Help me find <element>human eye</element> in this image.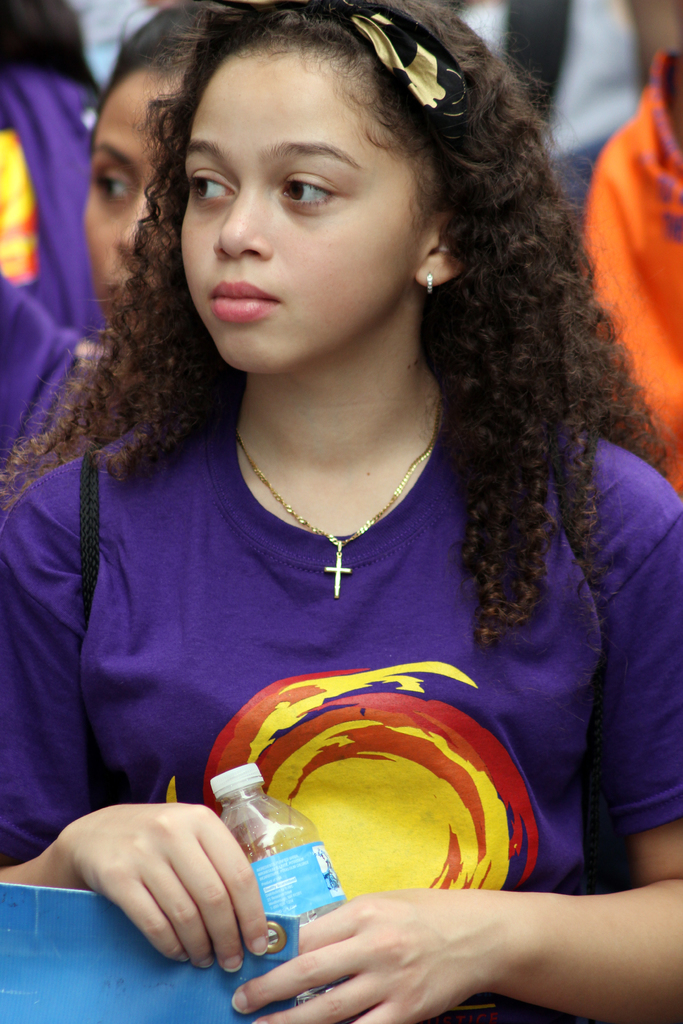
Found it: <region>278, 168, 345, 210</region>.
